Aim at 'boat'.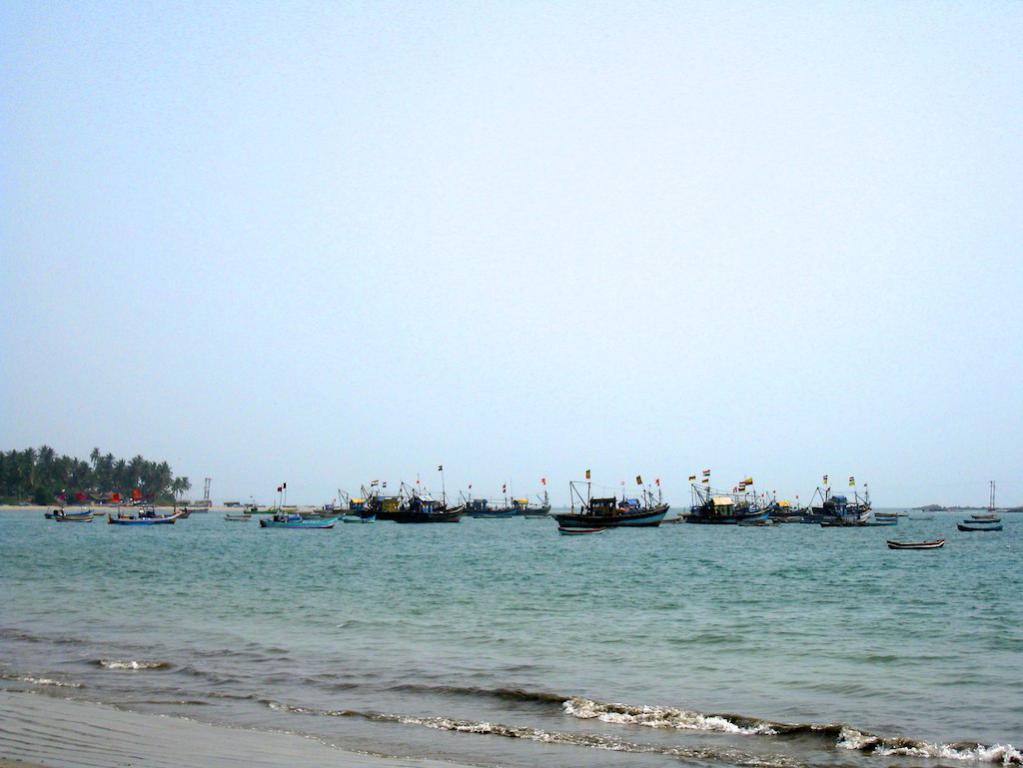
Aimed at bbox(986, 477, 995, 515).
